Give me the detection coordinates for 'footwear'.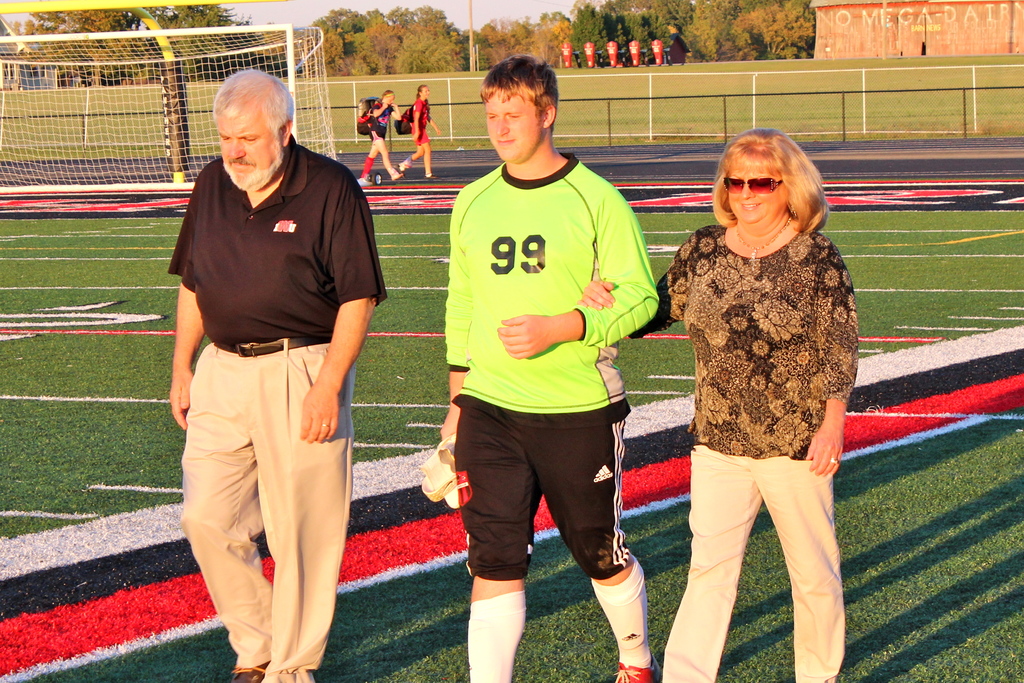
[x1=612, y1=659, x2=662, y2=682].
